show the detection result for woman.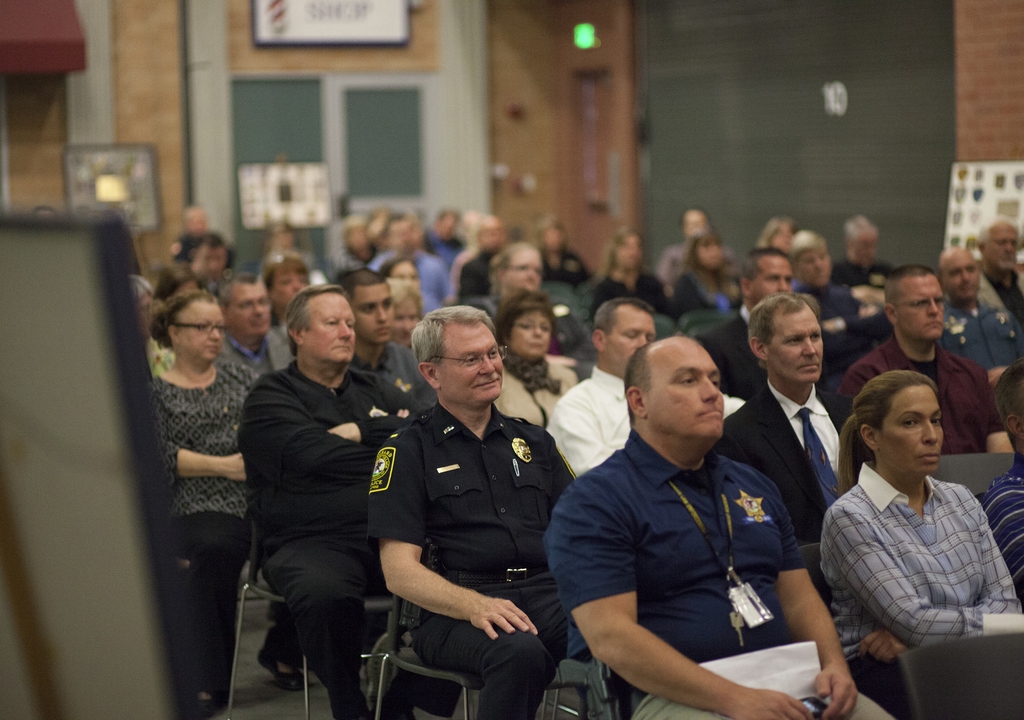
<box>260,254,316,382</box>.
